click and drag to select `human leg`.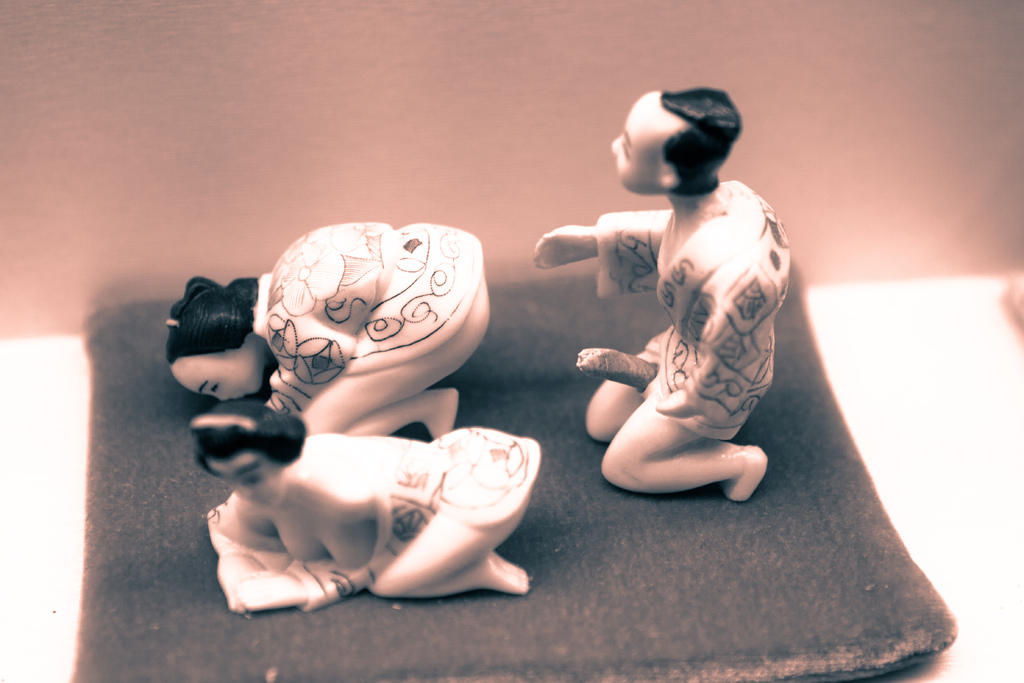
Selection: [302,277,490,448].
